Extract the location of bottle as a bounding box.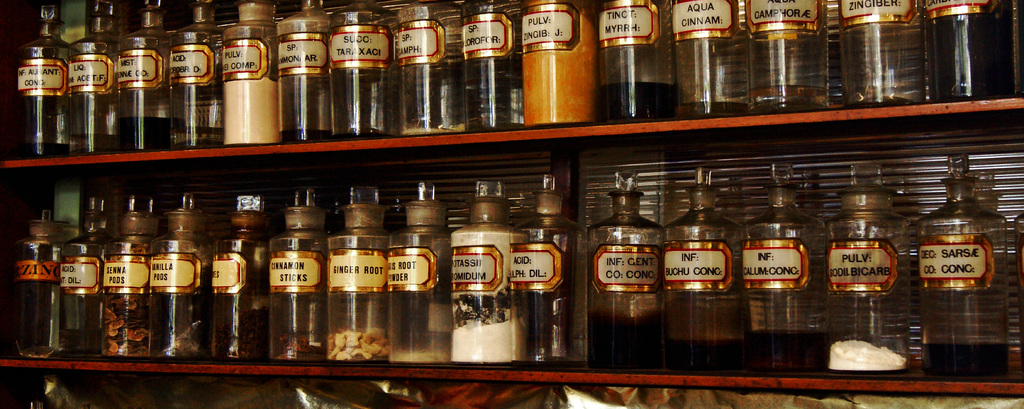
x1=285 y1=7 x2=344 y2=146.
